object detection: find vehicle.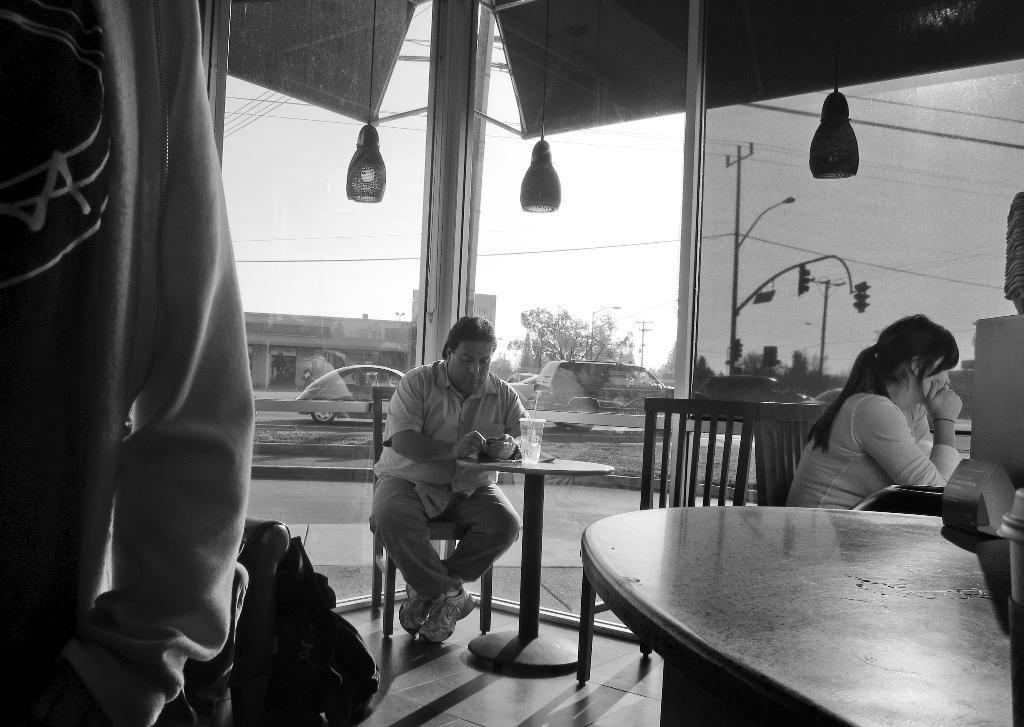
<bbox>284, 354, 440, 442</bbox>.
